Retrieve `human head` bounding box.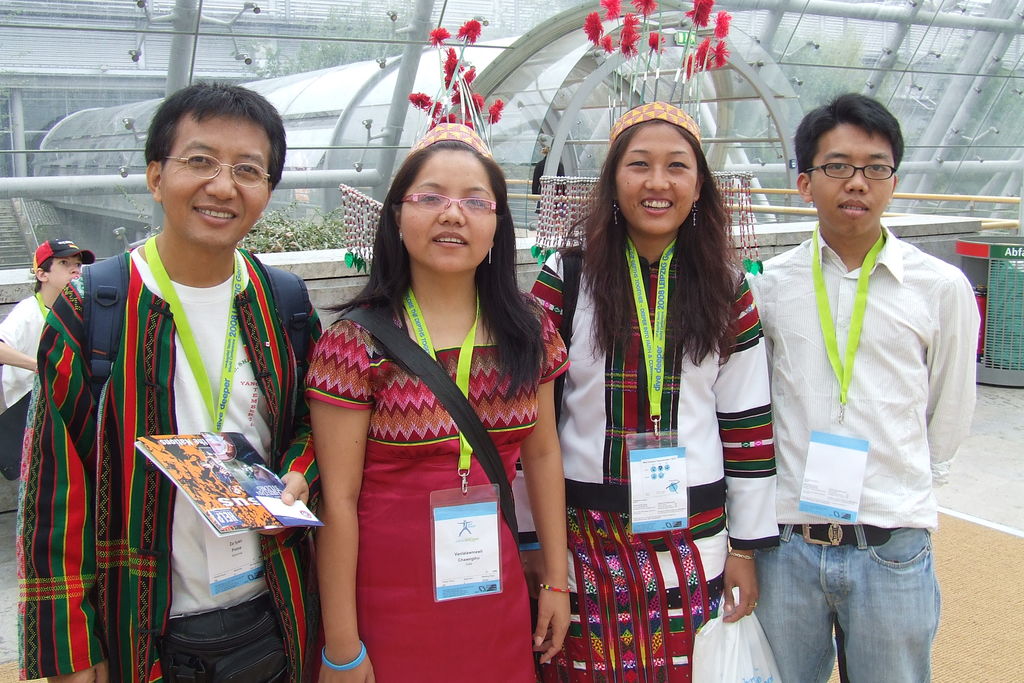
Bounding box: box(801, 92, 906, 240).
